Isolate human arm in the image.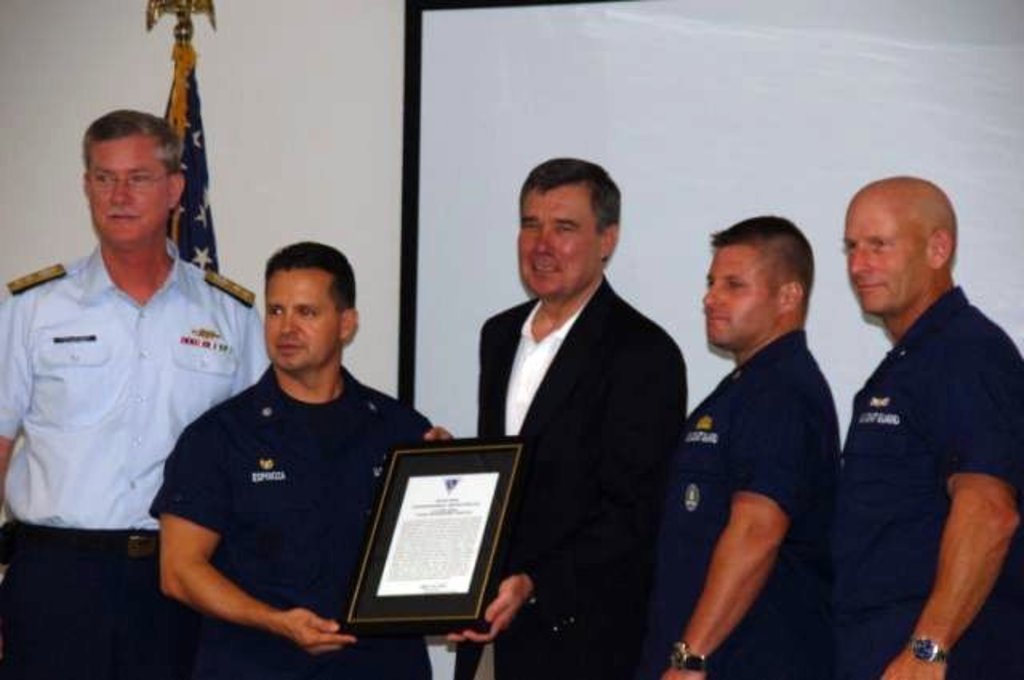
Isolated region: x1=147 y1=424 x2=358 y2=653.
